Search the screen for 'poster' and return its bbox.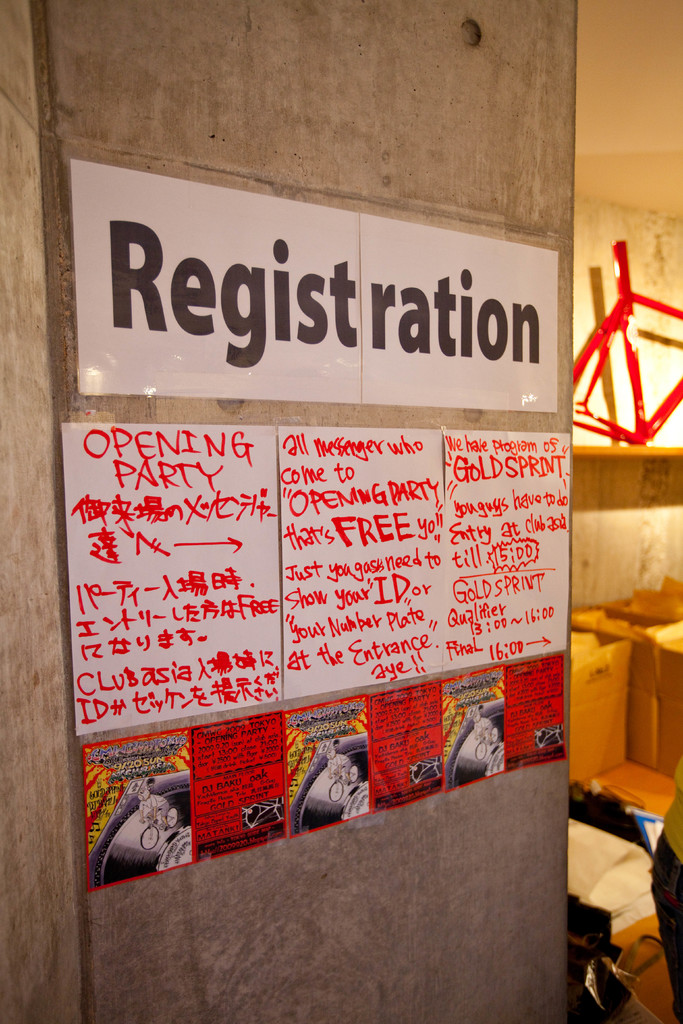
Found: (286,679,446,833).
